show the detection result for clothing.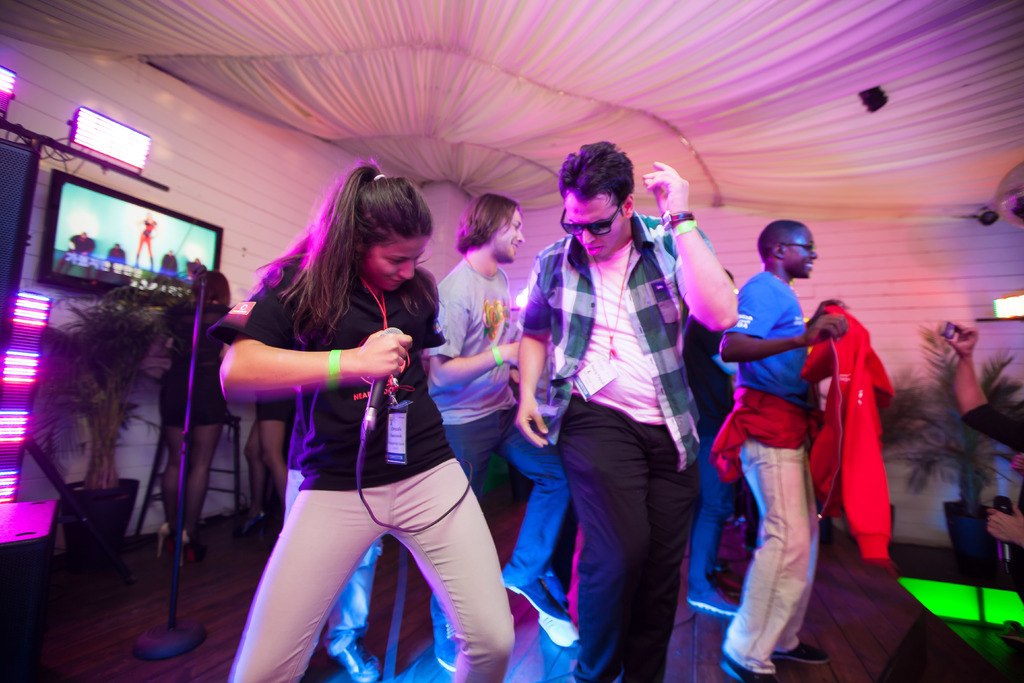
(left=522, top=218, right=730, bottom=682).
